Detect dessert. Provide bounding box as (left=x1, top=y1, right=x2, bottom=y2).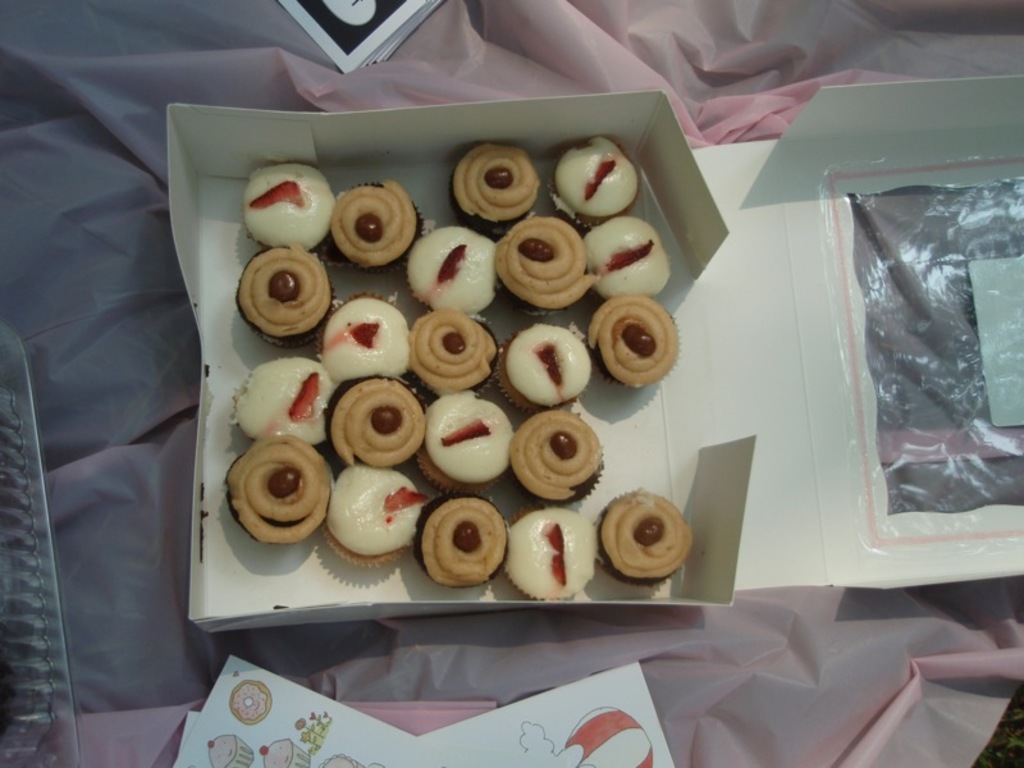
(left=506, top=500, right=591, bottom=600).
